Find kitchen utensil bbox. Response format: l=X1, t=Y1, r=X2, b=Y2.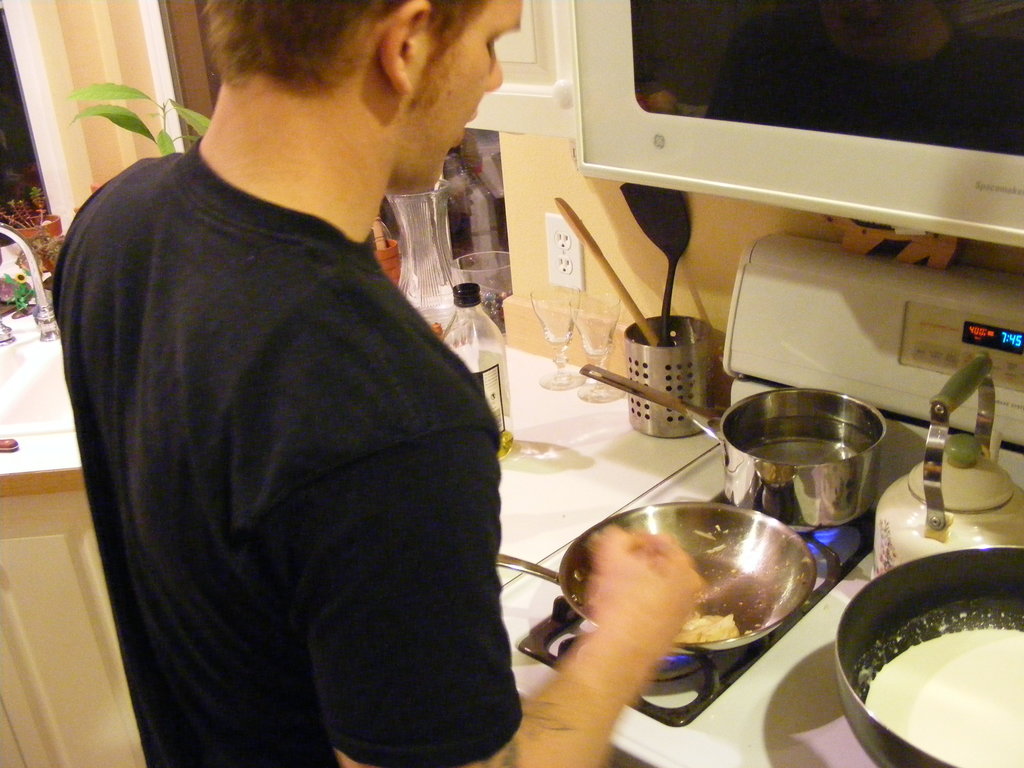
l=575, t=359, r=893, b=529.
